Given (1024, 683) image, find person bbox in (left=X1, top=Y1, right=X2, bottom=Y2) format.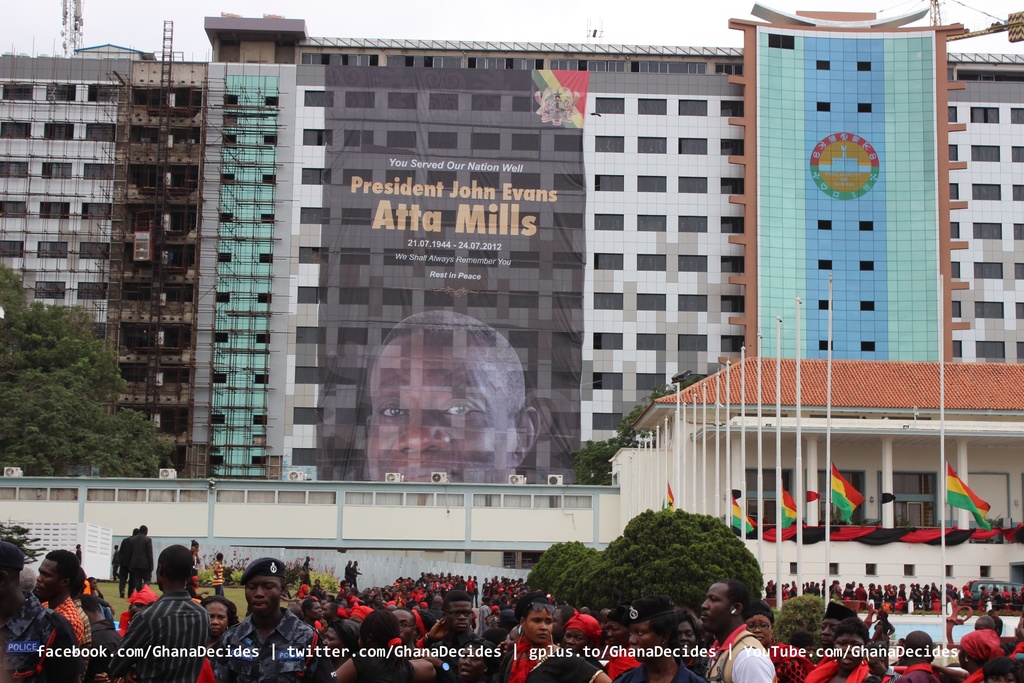
(left=895, top=580, right=906, bottom=613).
